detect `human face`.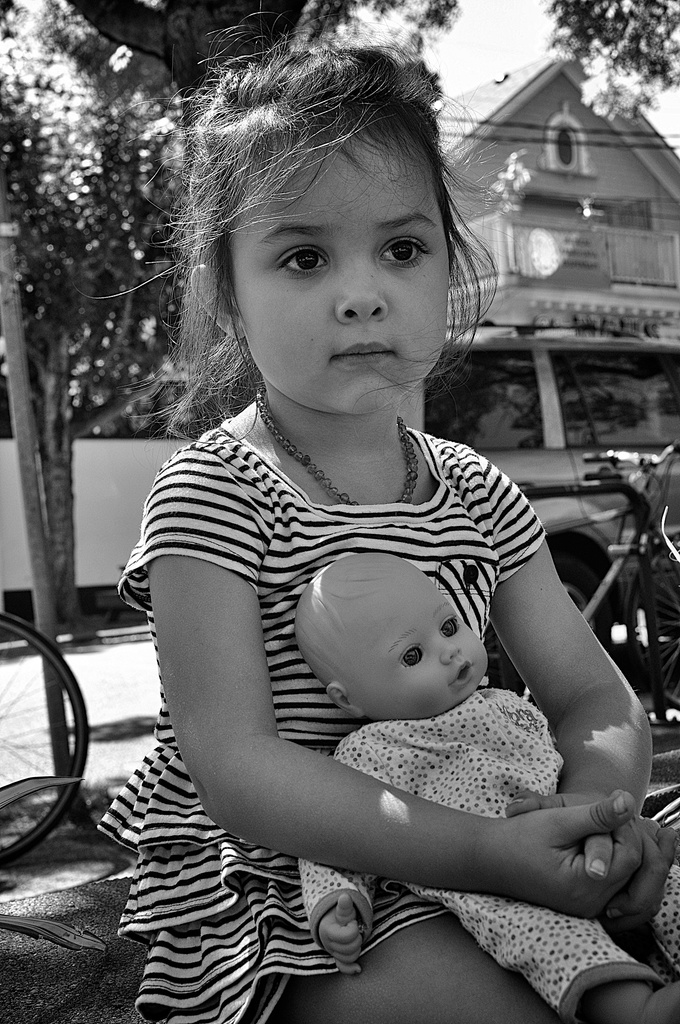
Detected at left=224, top=111, right=451, bottom=413.
